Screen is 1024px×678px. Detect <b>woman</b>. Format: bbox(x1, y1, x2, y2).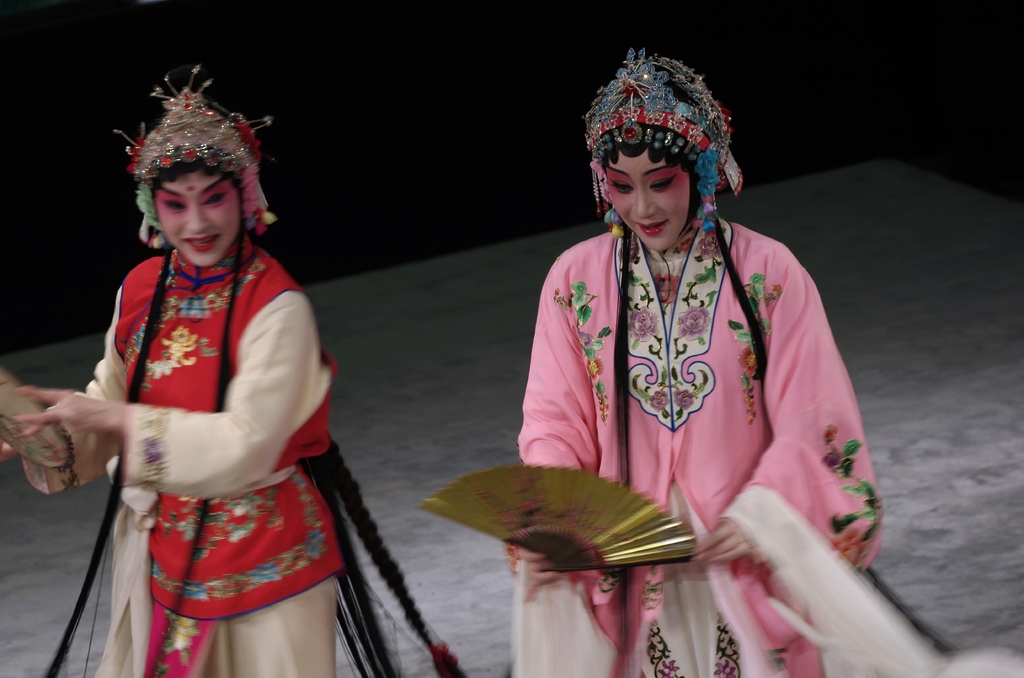
bbox(505, 45, 975, 677).
